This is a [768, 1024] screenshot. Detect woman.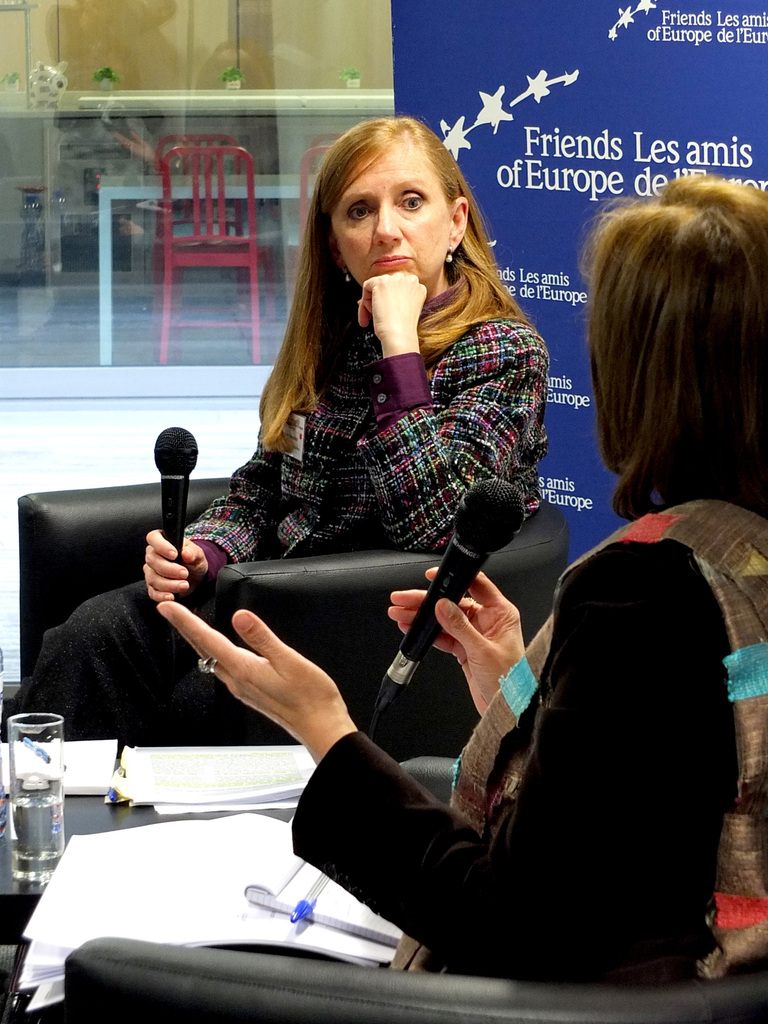
bbox=[166, 175, 767, 983].
